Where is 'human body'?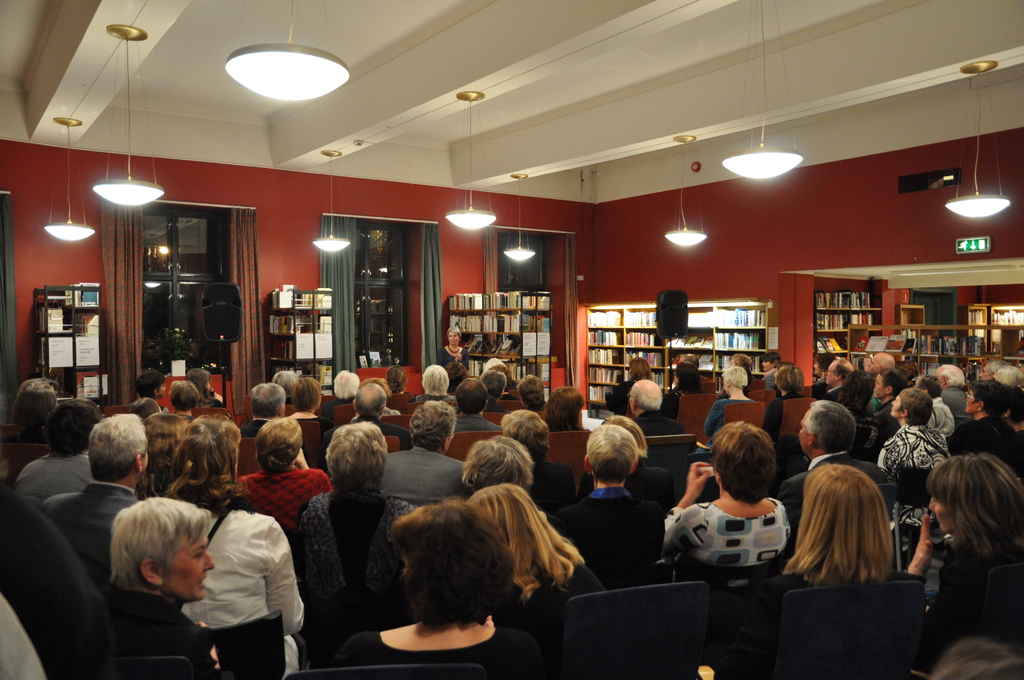
453,410,500,432.
